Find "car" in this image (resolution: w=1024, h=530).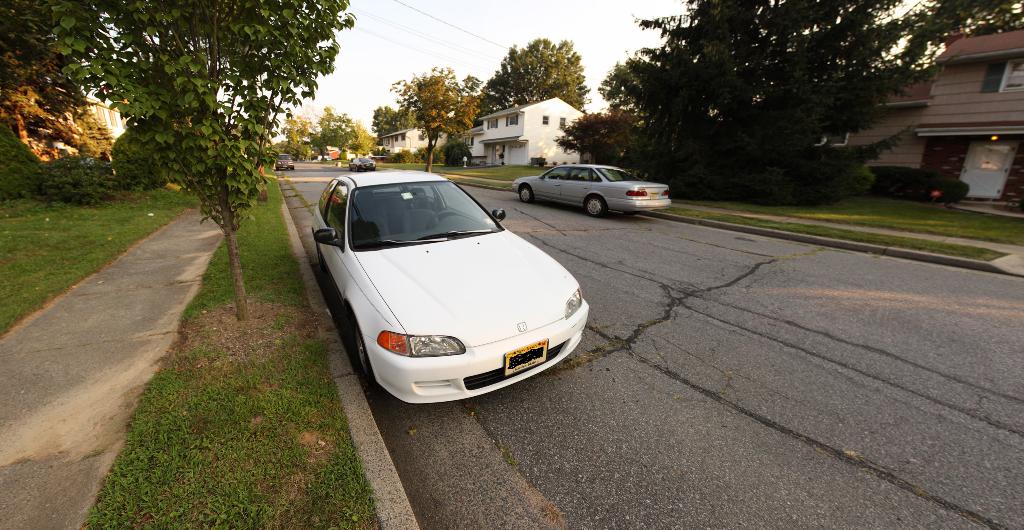
bbox(513, 158, 676, 215).
